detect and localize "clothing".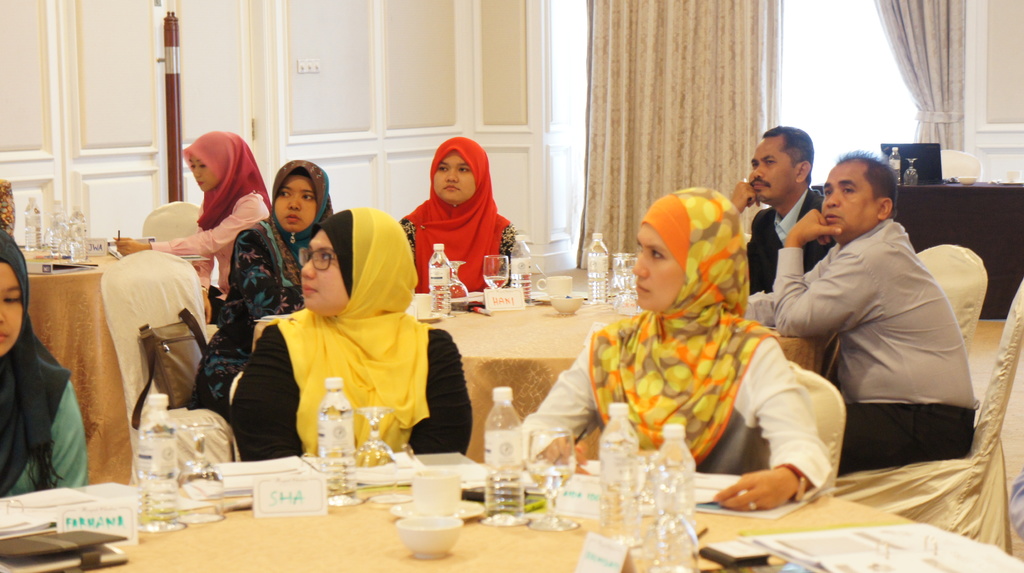
Localized at l=516, t=188, r=831, b=505.
